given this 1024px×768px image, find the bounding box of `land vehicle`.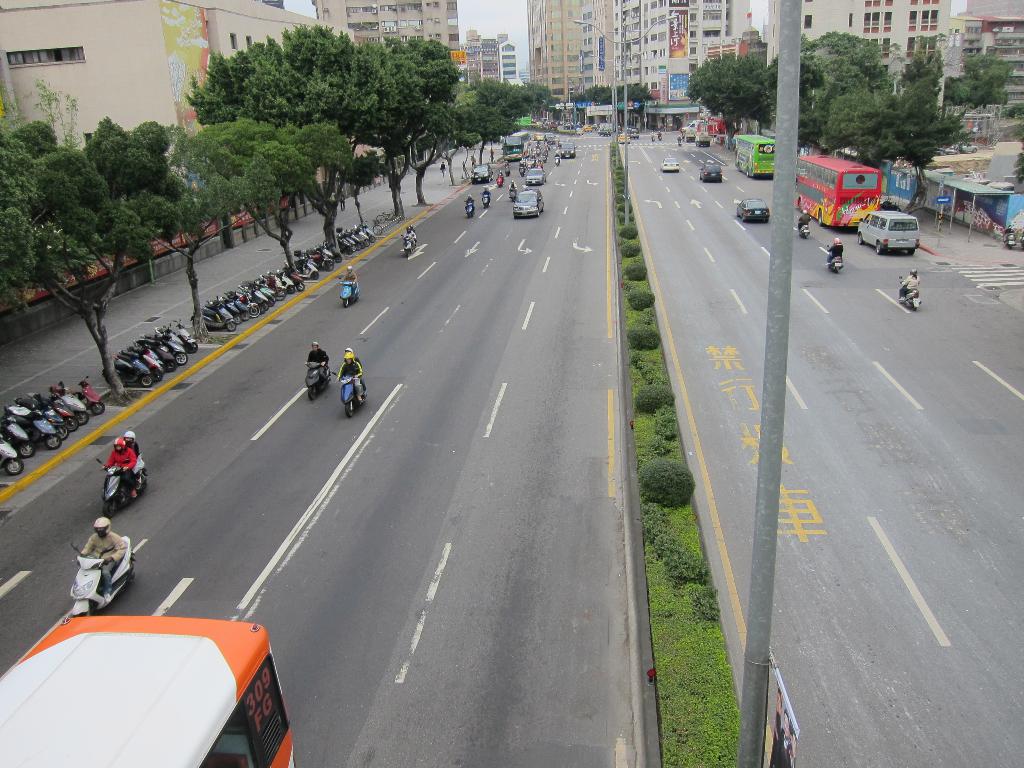
(left=400, top=234, right=415, bottom=254).
